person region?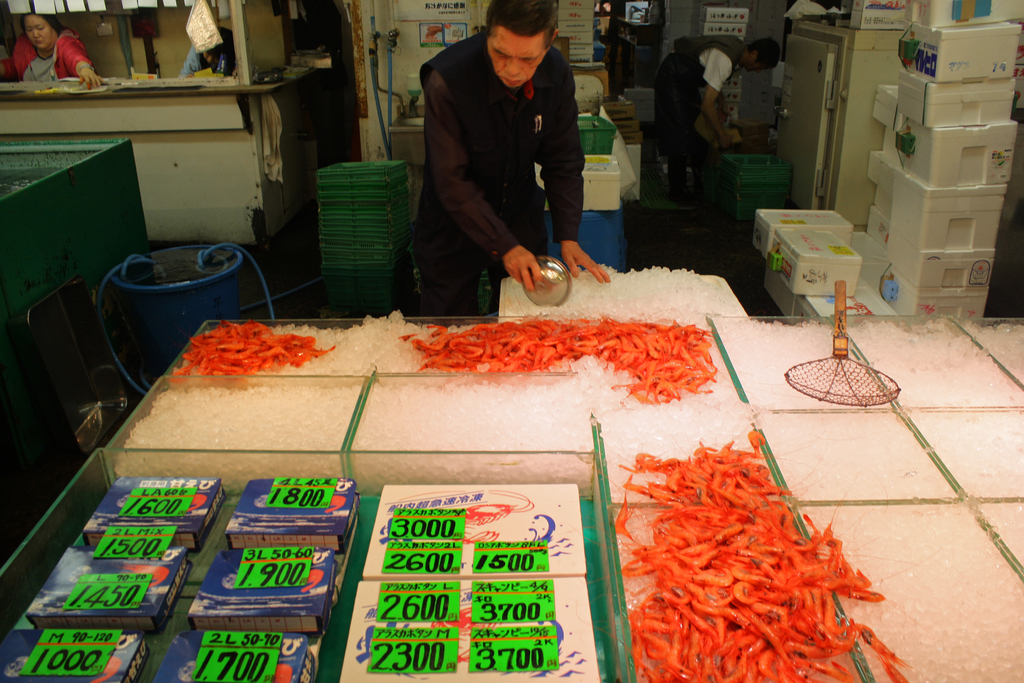
662/35/775/188
